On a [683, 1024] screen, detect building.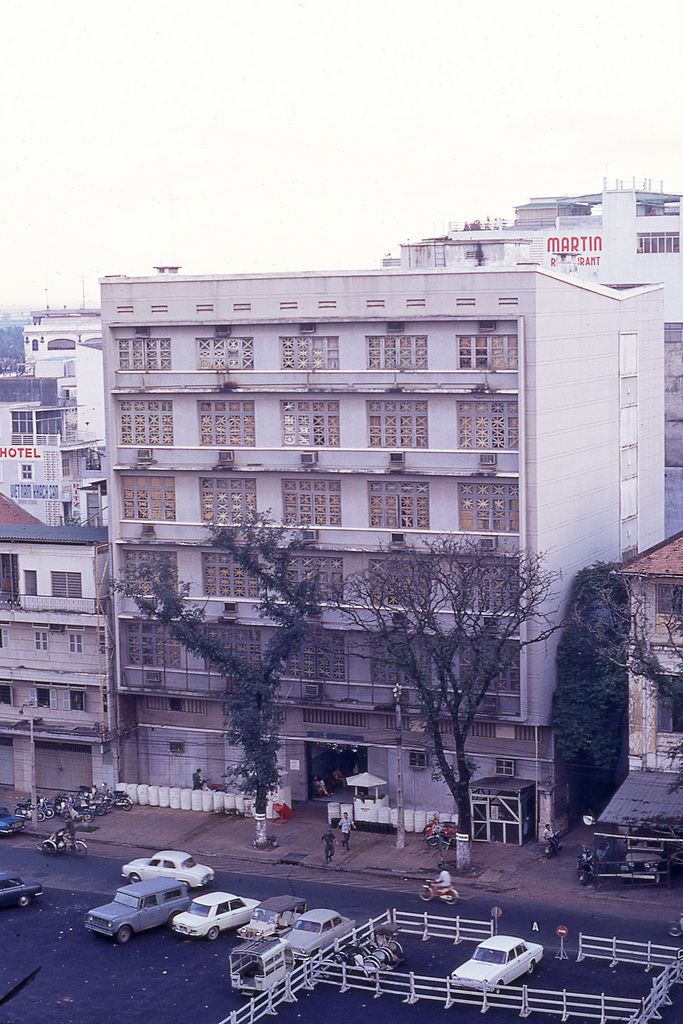
box(0, 489, 138, 796).
